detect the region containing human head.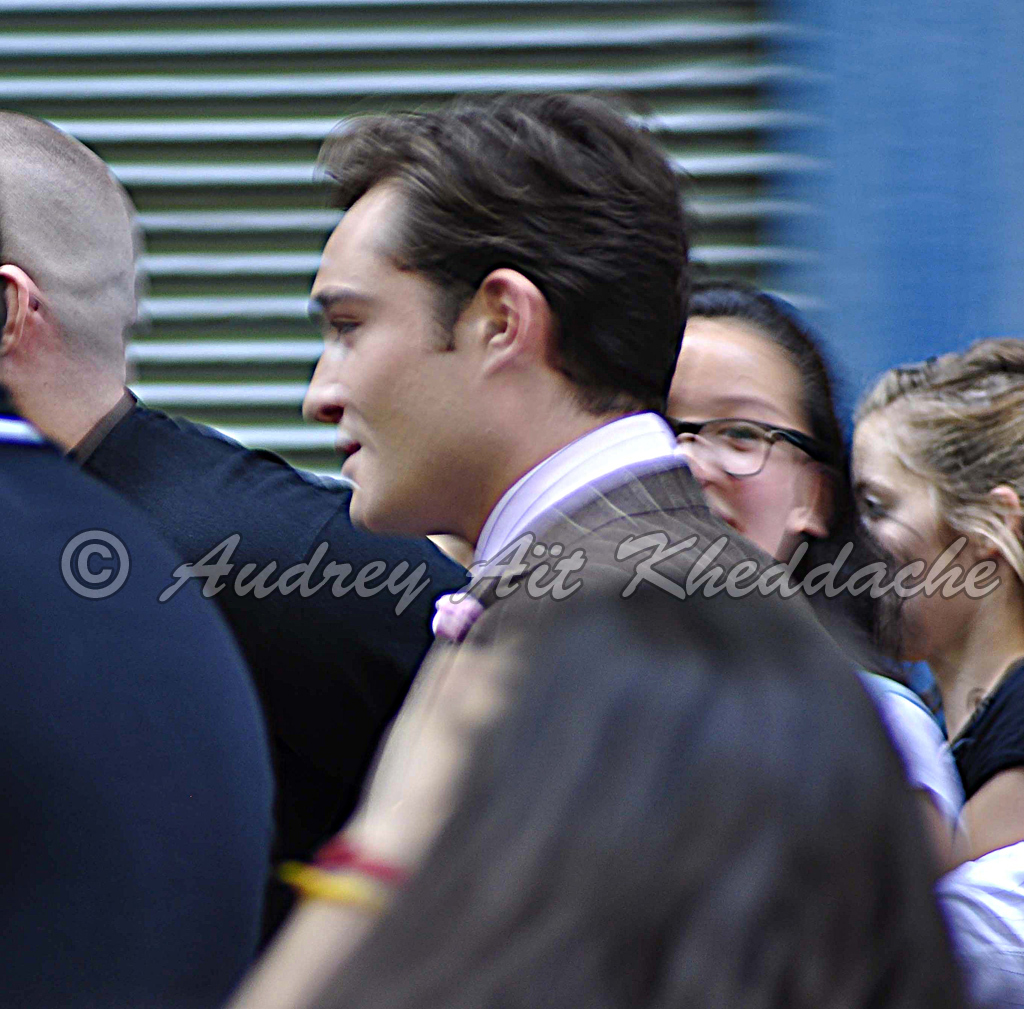
(299, 90, 698, 543).
